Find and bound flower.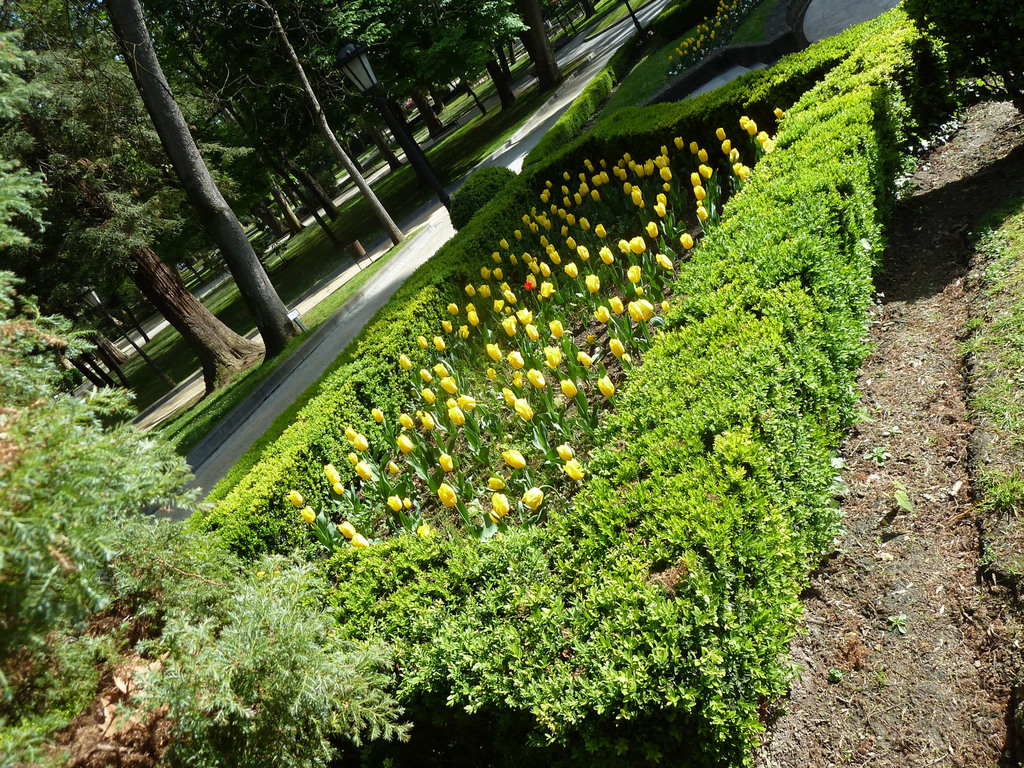
Bound: (x1=563, y1=196, x2=570, y2=207).
